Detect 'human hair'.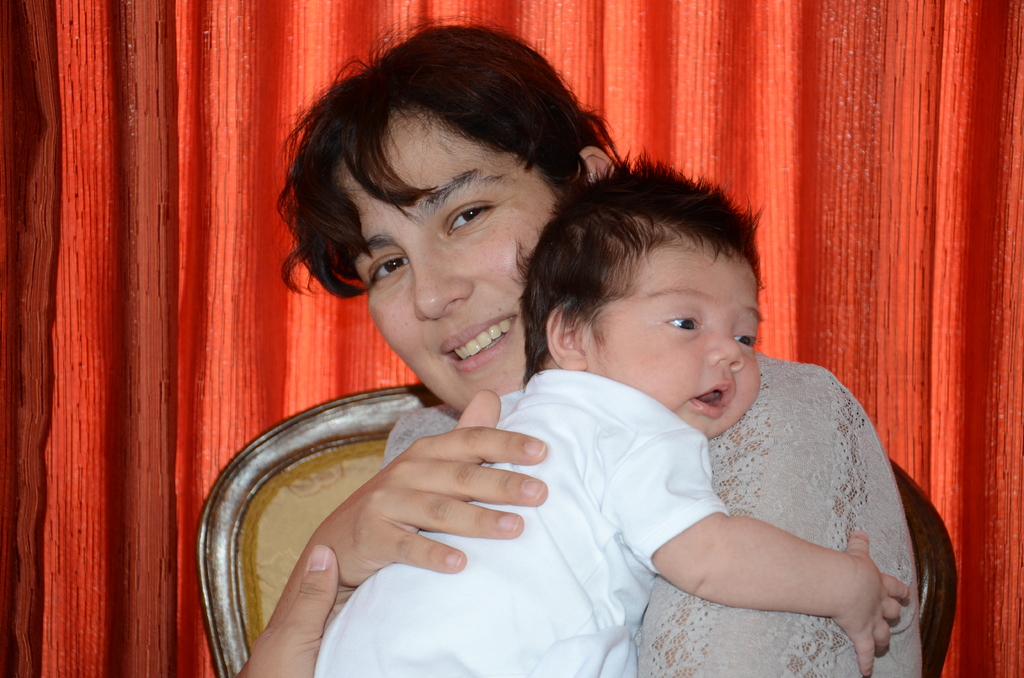
Detected at (534,163,765,380).
